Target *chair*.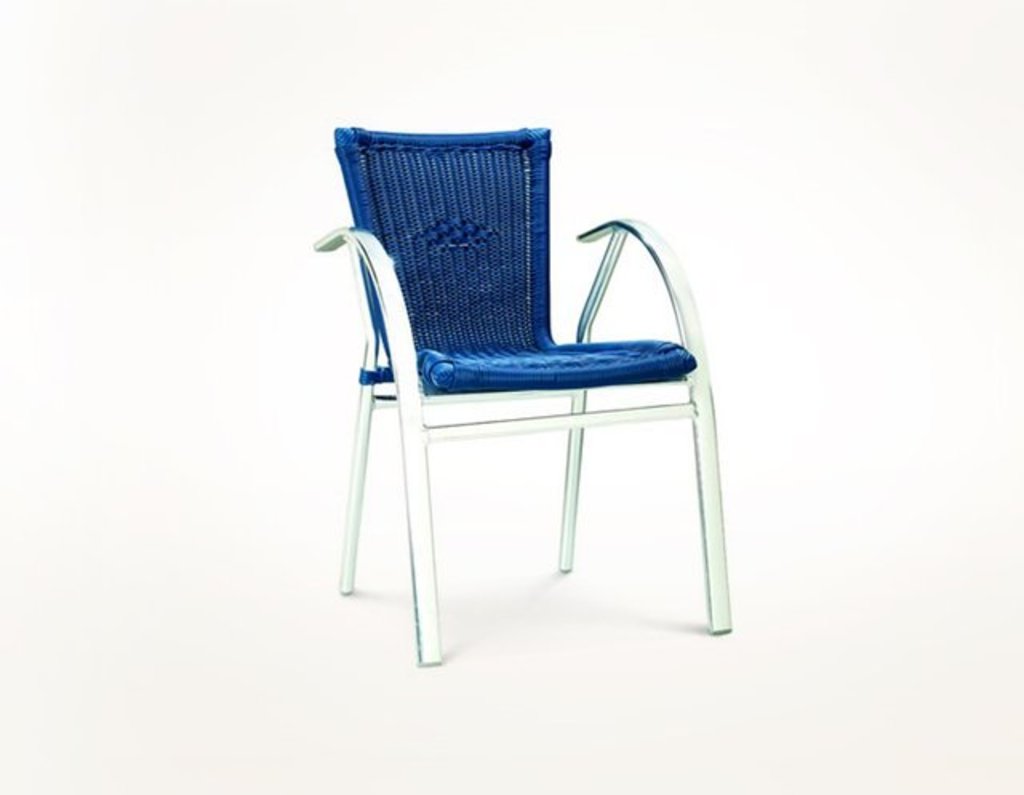
Target region: select_region(299, 115, 723, 637).
